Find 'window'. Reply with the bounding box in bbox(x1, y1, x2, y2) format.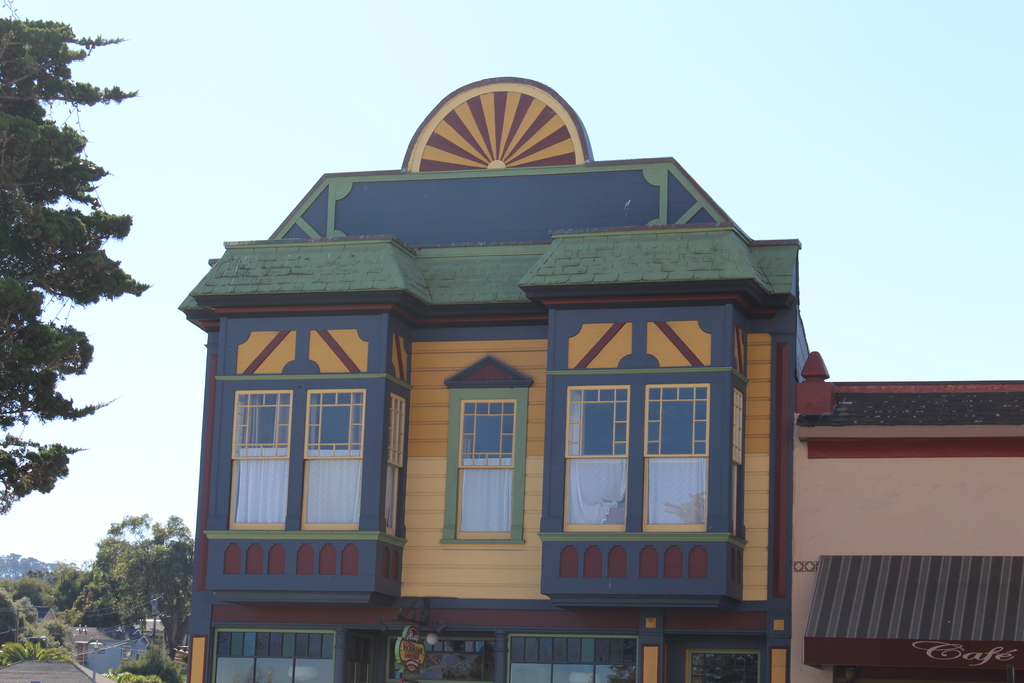
bbox(203, 632, 344, 682).
